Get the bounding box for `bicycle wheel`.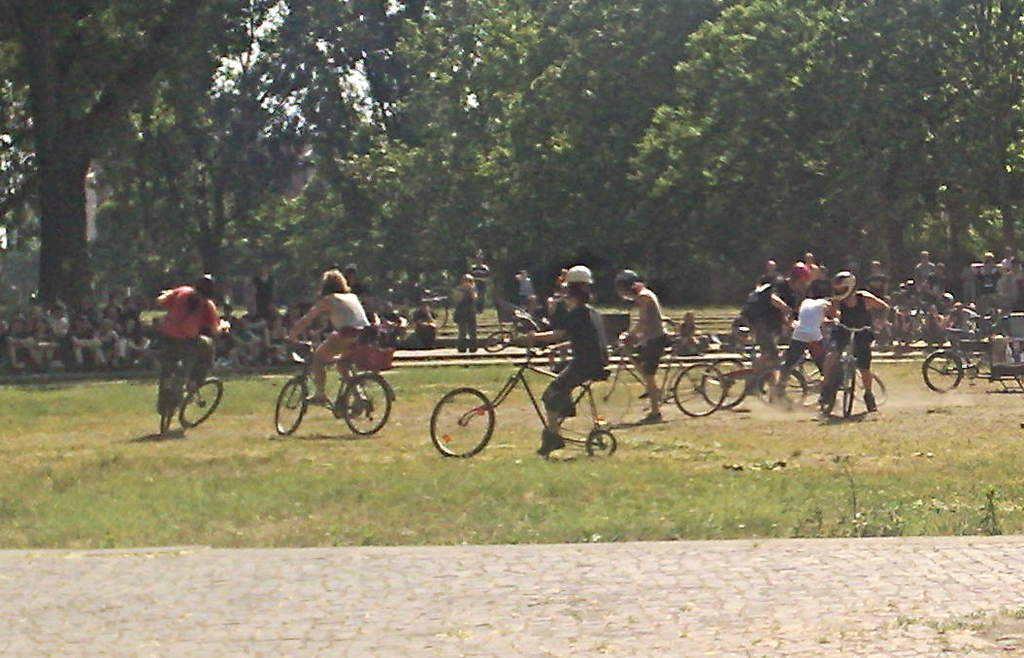
bbox=[919, 350, 963, 395].
